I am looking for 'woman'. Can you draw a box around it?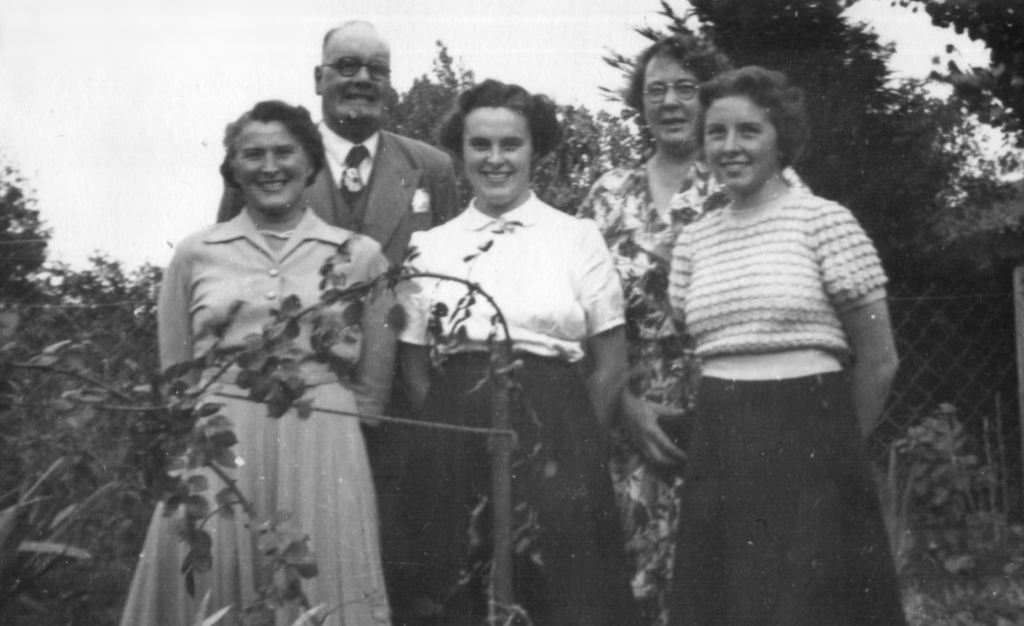
Sure, the bounding box is Rect(577, 31, 810, 625).
